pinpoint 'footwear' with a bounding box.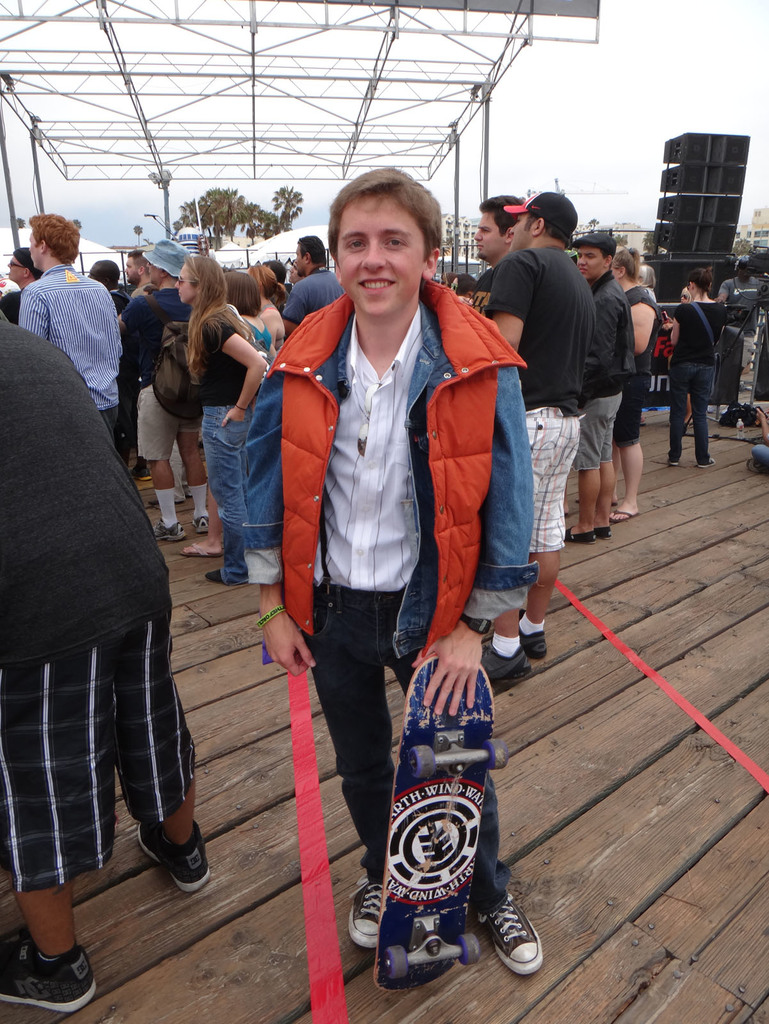
667,456,679,467.
